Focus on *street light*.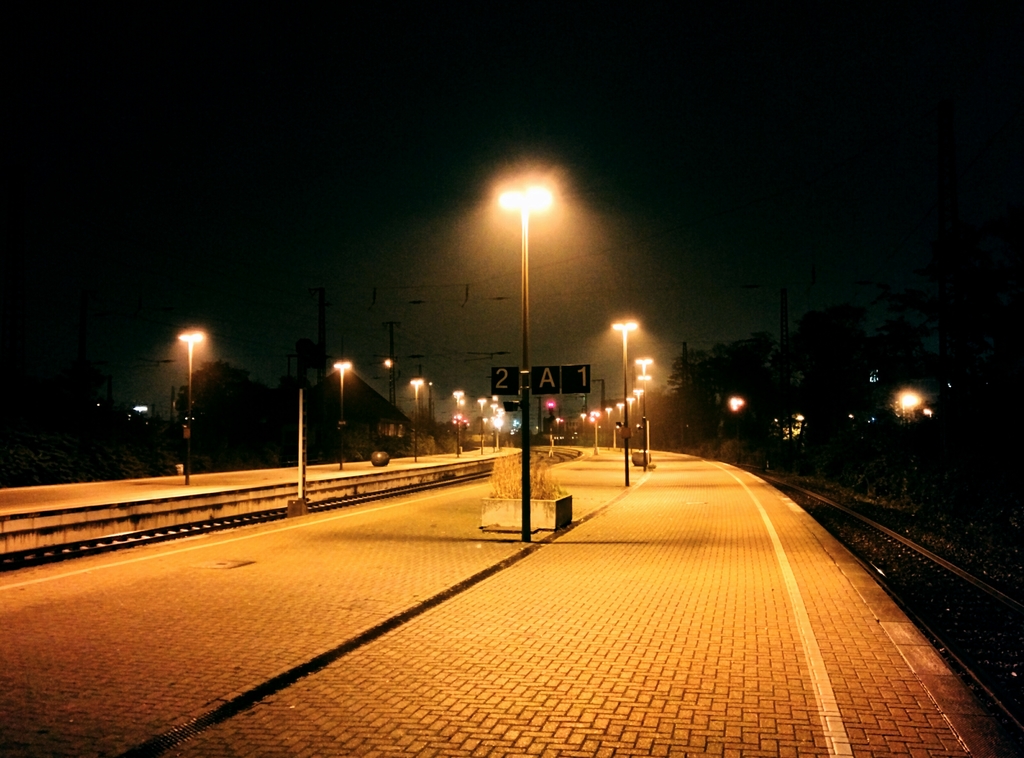
Focused at 490,401,497,442.
